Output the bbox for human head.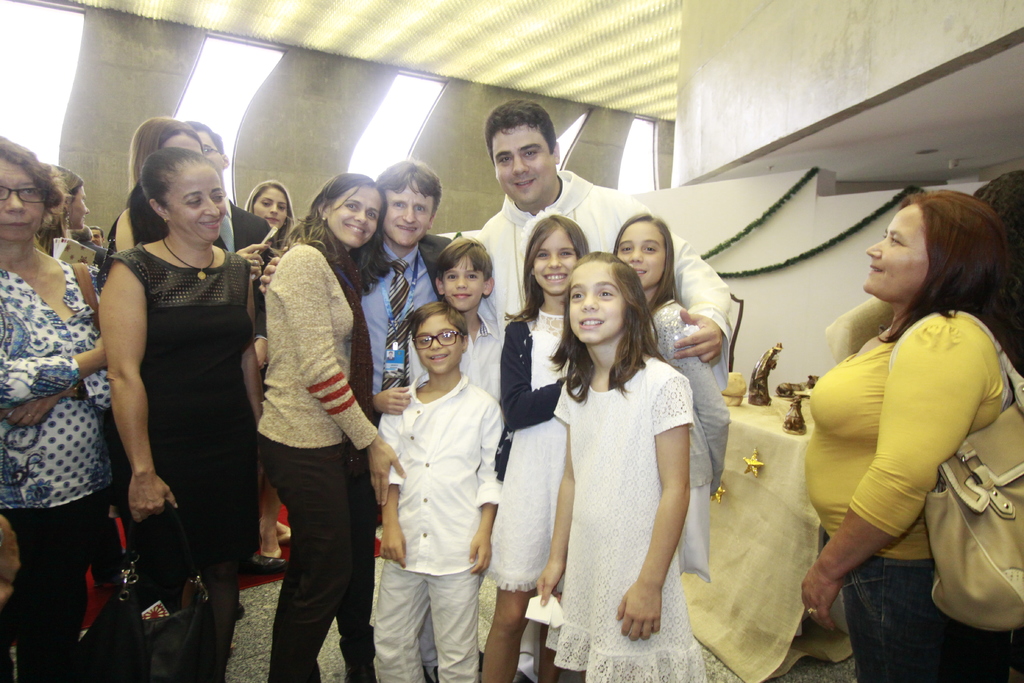
523,215,585,296.
